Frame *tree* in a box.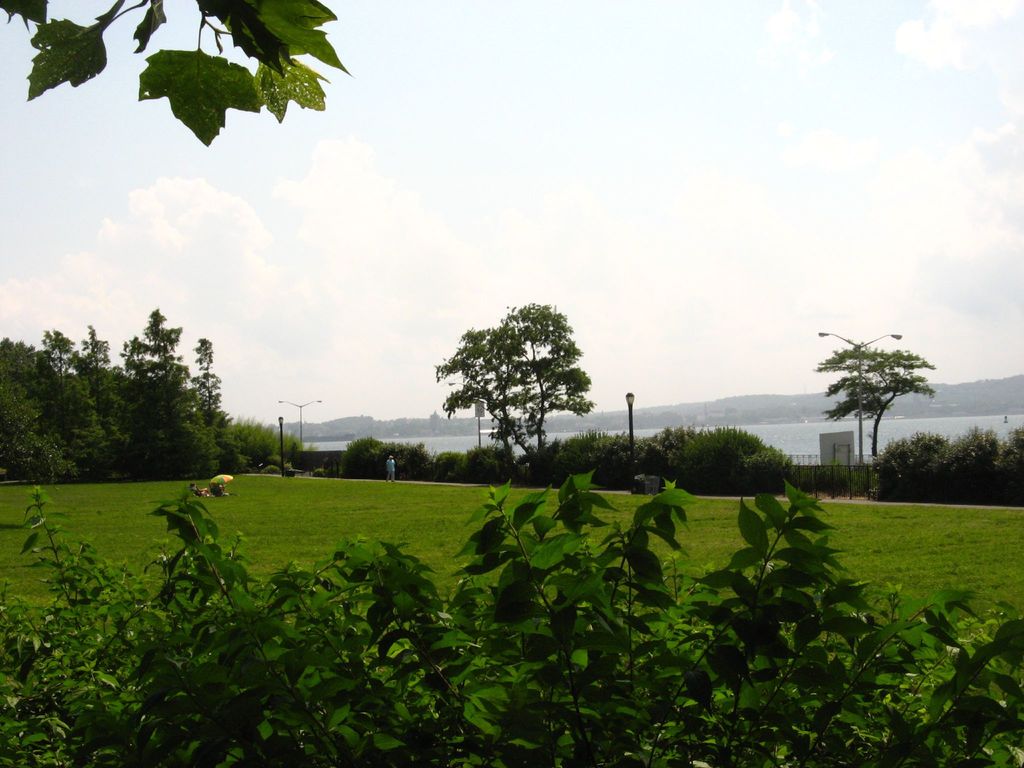
{"left": 0, "top": 0, "right": 353, "bottom": 145}.
